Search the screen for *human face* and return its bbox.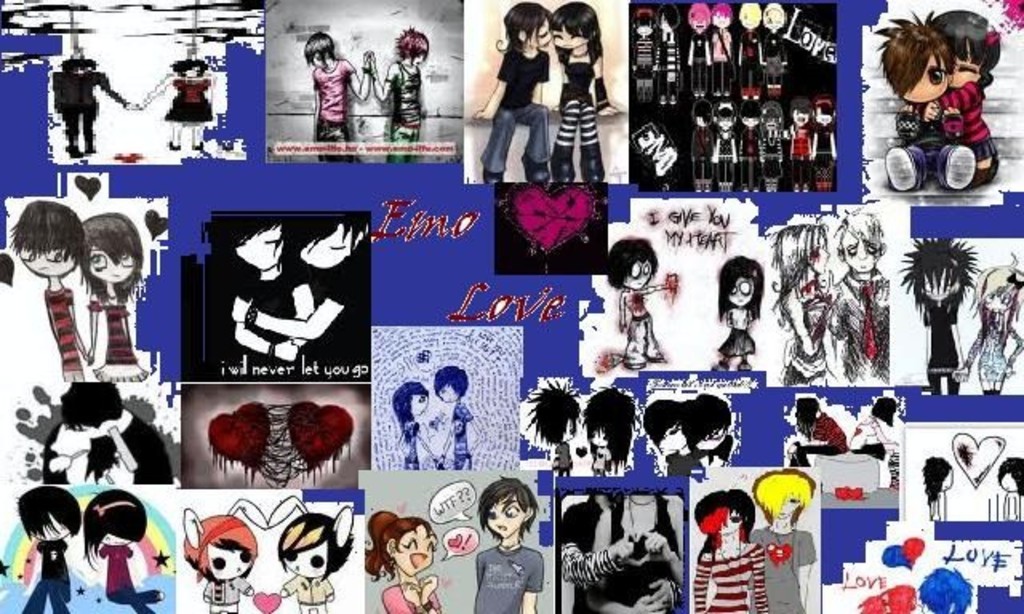
Found: pyautogui.locateOnScreen(659, 424, 691, 449).
